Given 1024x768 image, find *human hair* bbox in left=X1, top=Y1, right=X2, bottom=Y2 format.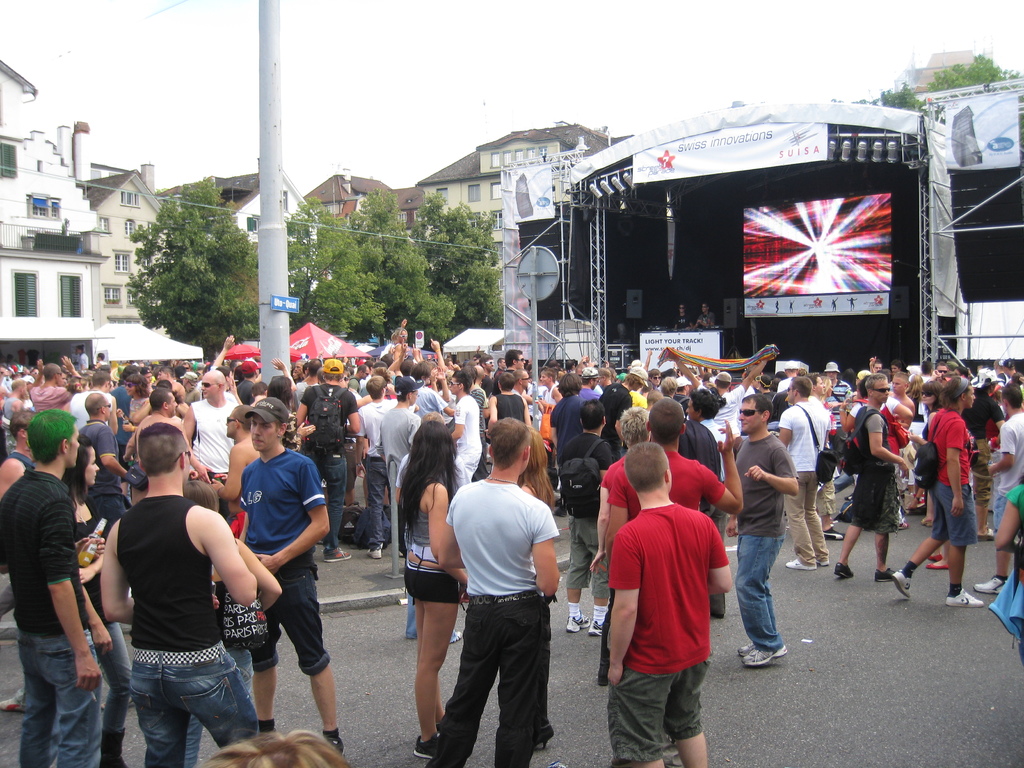
left=7, top=410, right=44, bottom=440.
